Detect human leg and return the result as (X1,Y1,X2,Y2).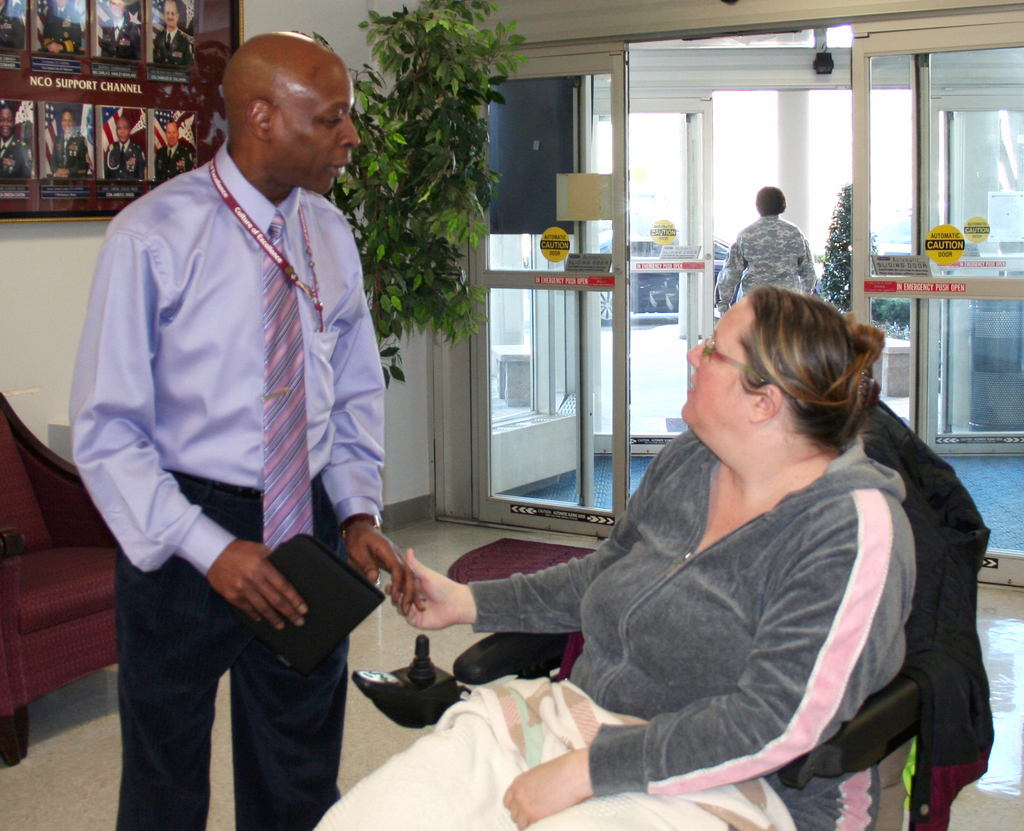
(236,472,349,830).
